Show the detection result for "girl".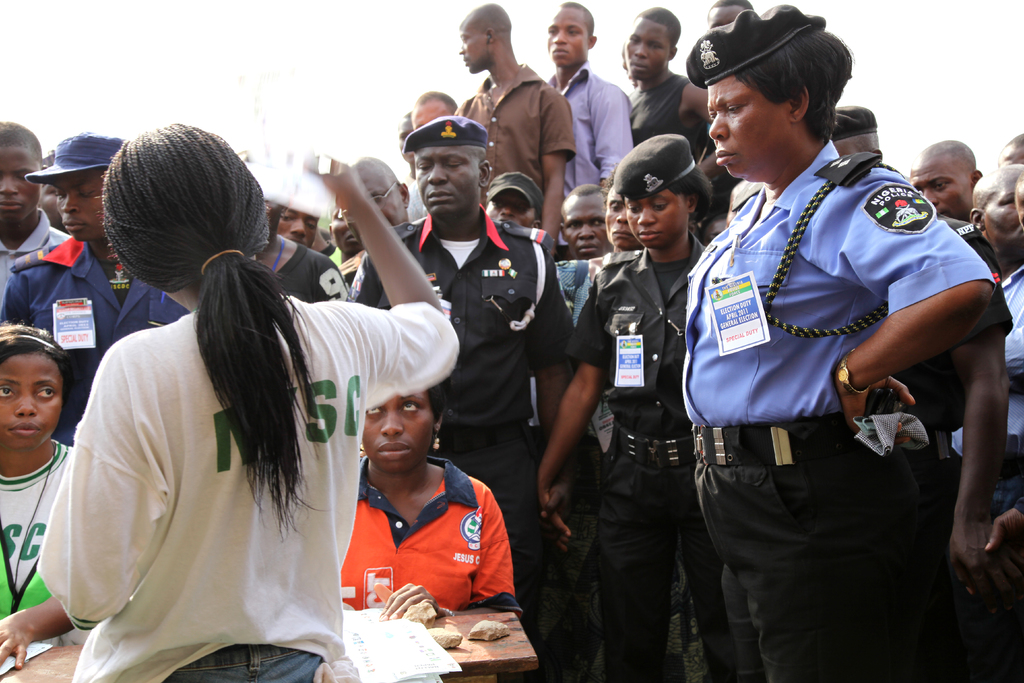
pyautogui.locateOnScreen(0, 304, 119, 666).
